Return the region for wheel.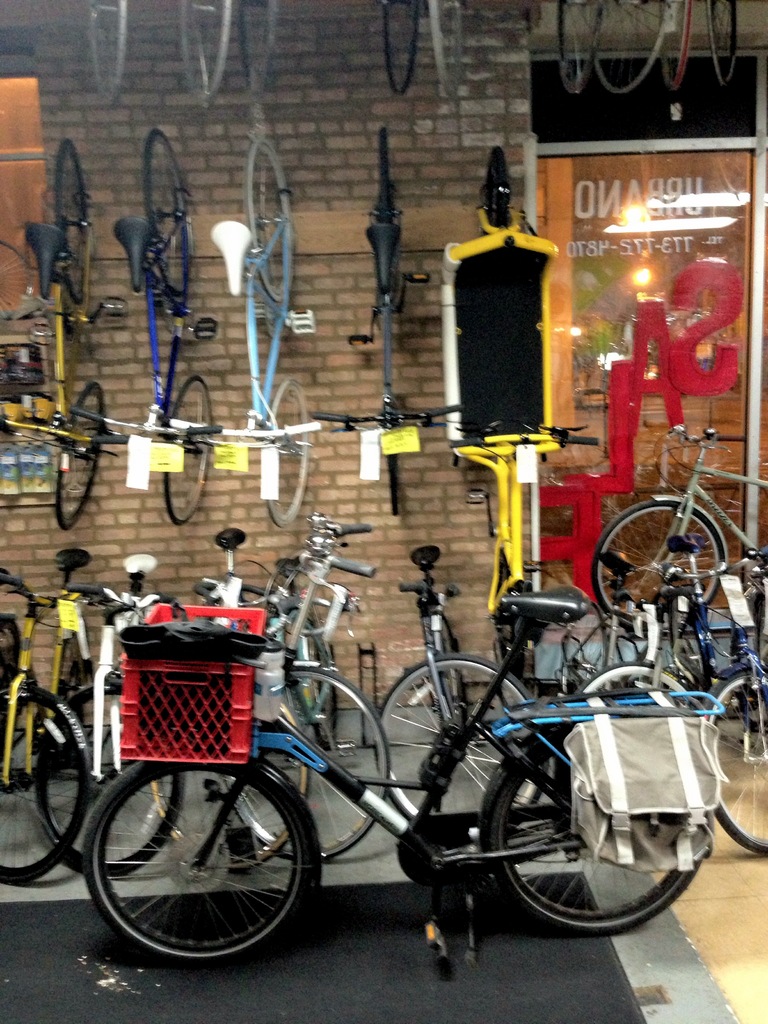
region(384, 415, 396, 515).
